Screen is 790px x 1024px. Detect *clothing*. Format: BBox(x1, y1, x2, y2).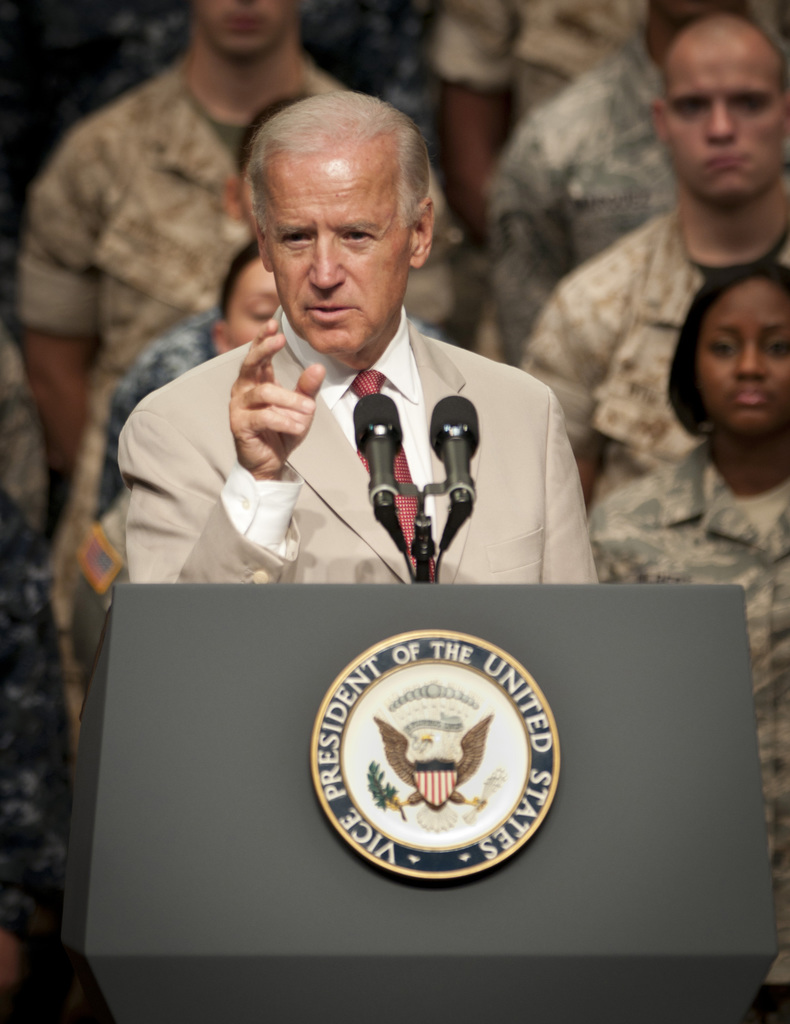
BBox(517, 206, 786, 503).
